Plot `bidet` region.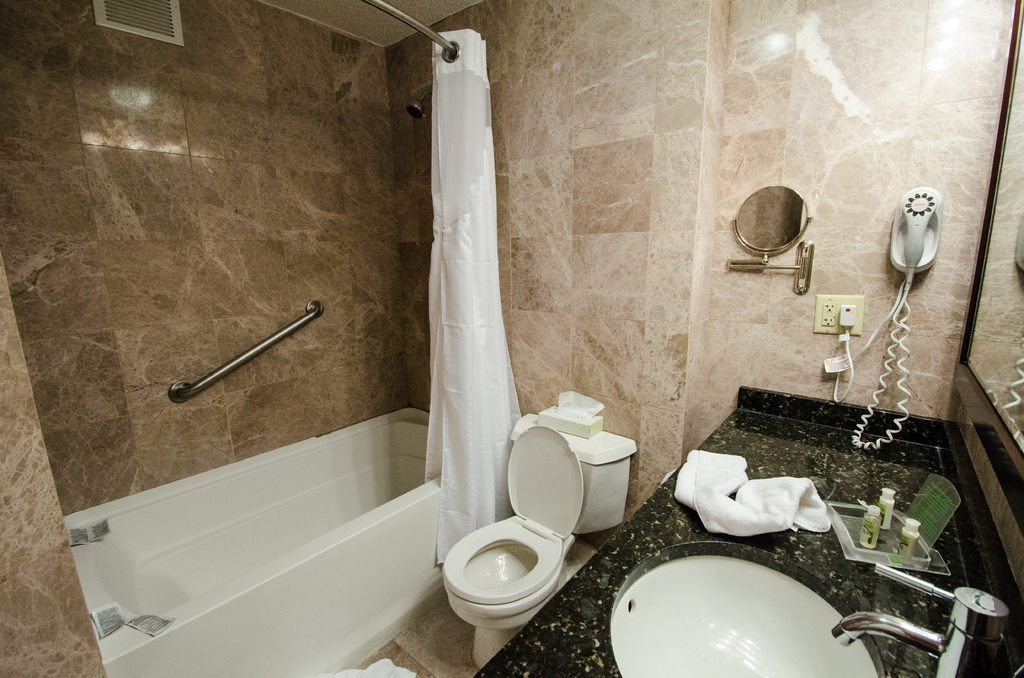
Plotted at Rect(438, 519, 566, 666).
